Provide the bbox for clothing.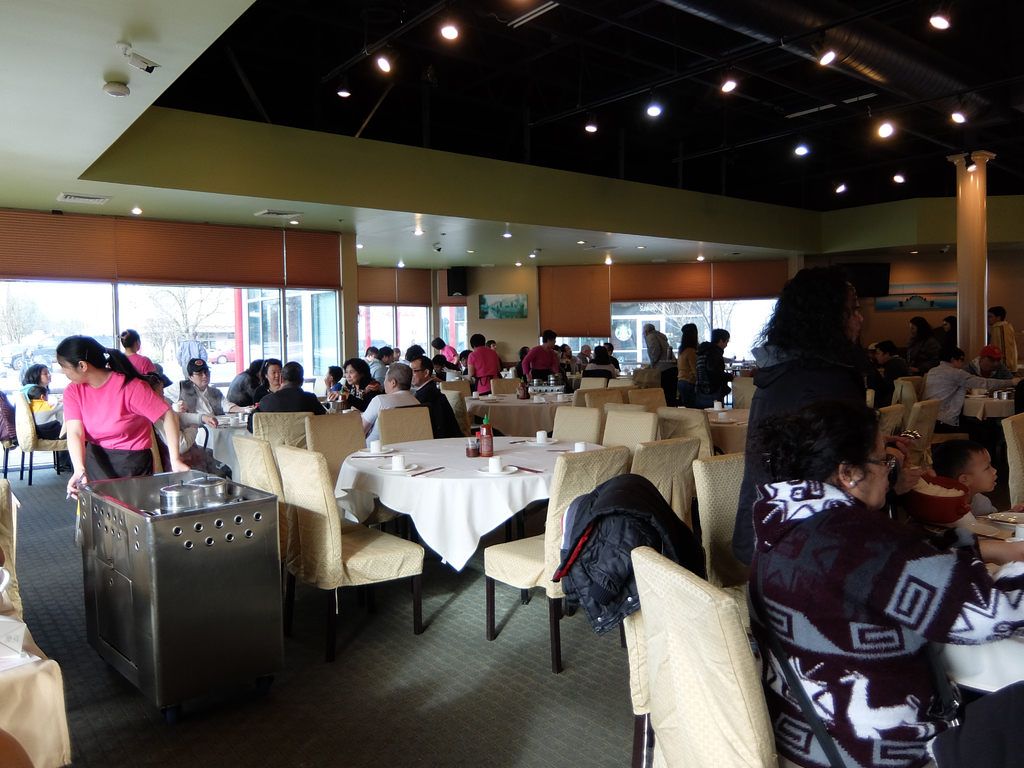
(x1=440, y1=343, x2=463, y2=367).
